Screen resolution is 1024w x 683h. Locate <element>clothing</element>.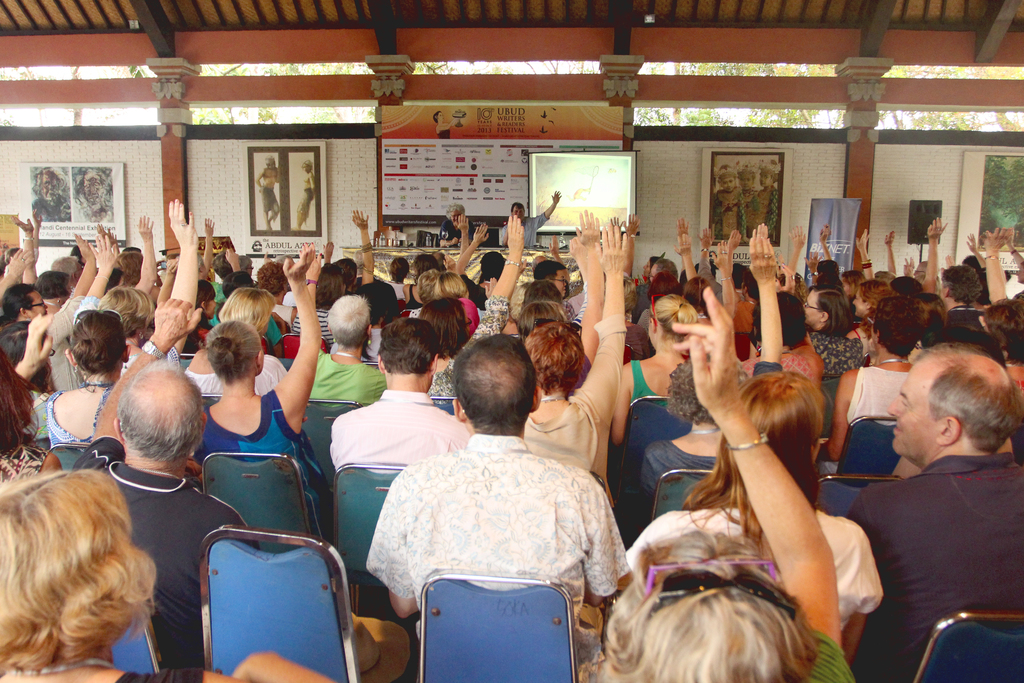
x1=502 y1=212 x2=551 y2=251.
